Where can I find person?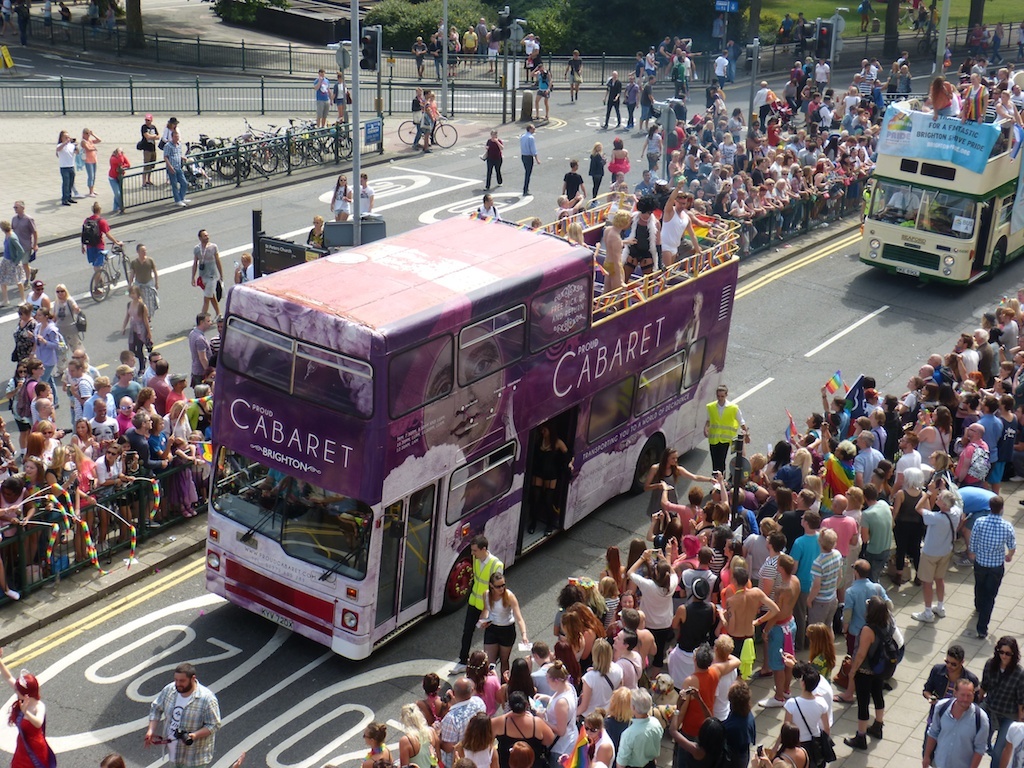
You can find it at BBox(536, 63, 556, 120).
